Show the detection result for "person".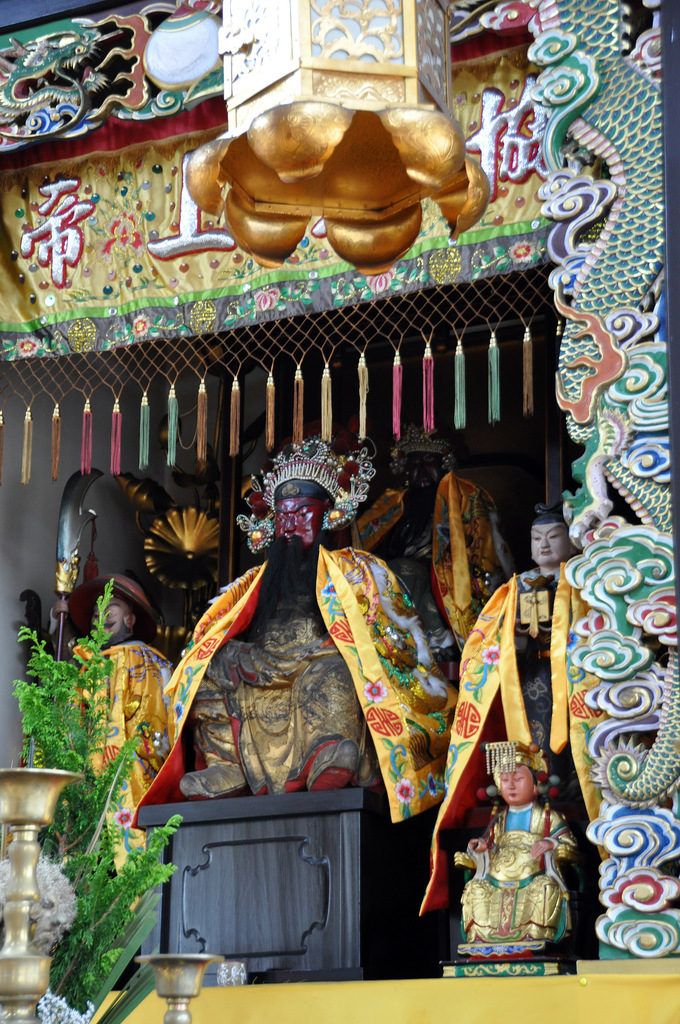
(176, 440, 428, 804).
